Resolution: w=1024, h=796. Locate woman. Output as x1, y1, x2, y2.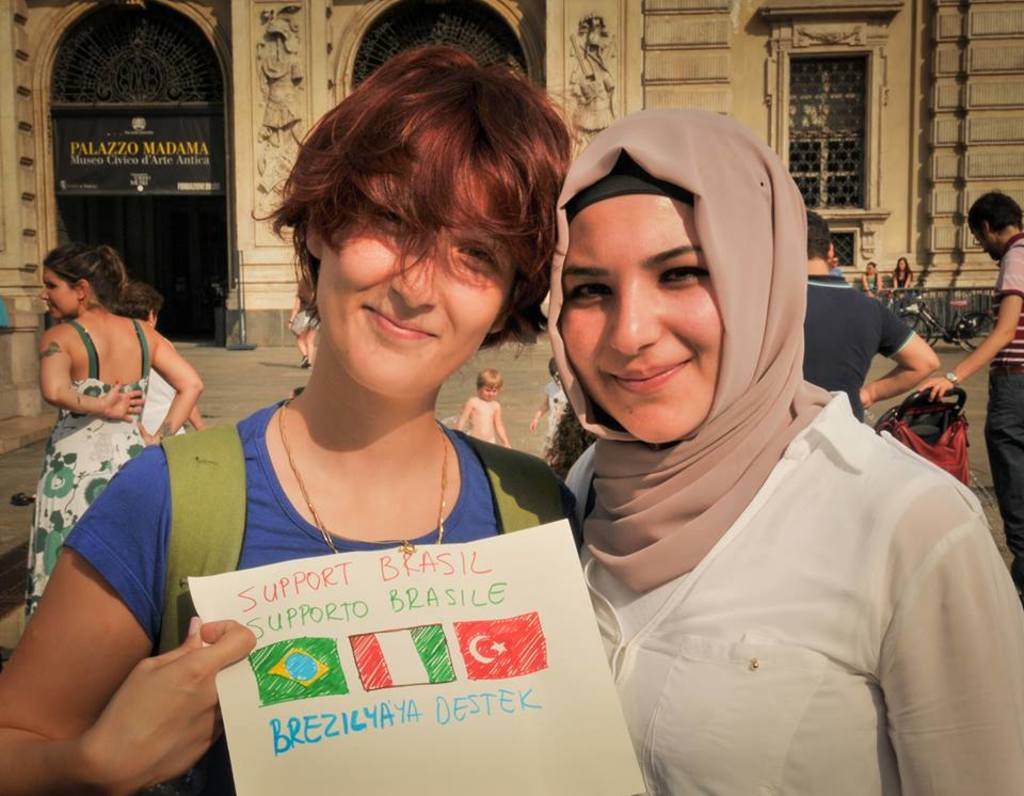
282, 265, 324, 376.
